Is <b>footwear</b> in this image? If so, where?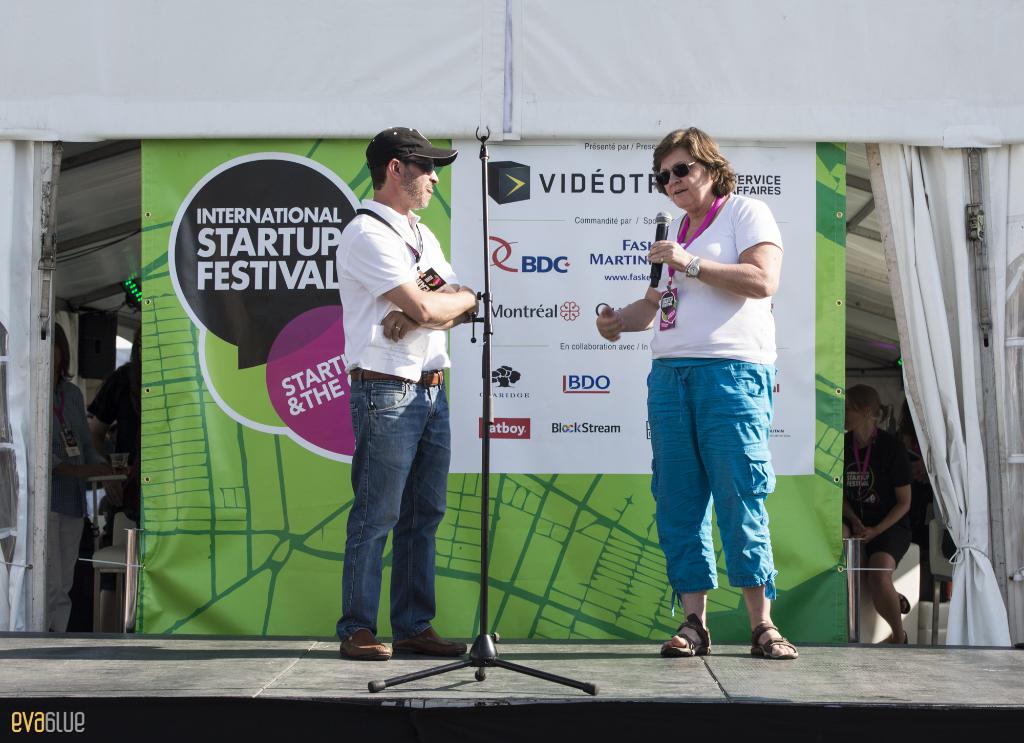
Yes, at 391:622:468:654.
